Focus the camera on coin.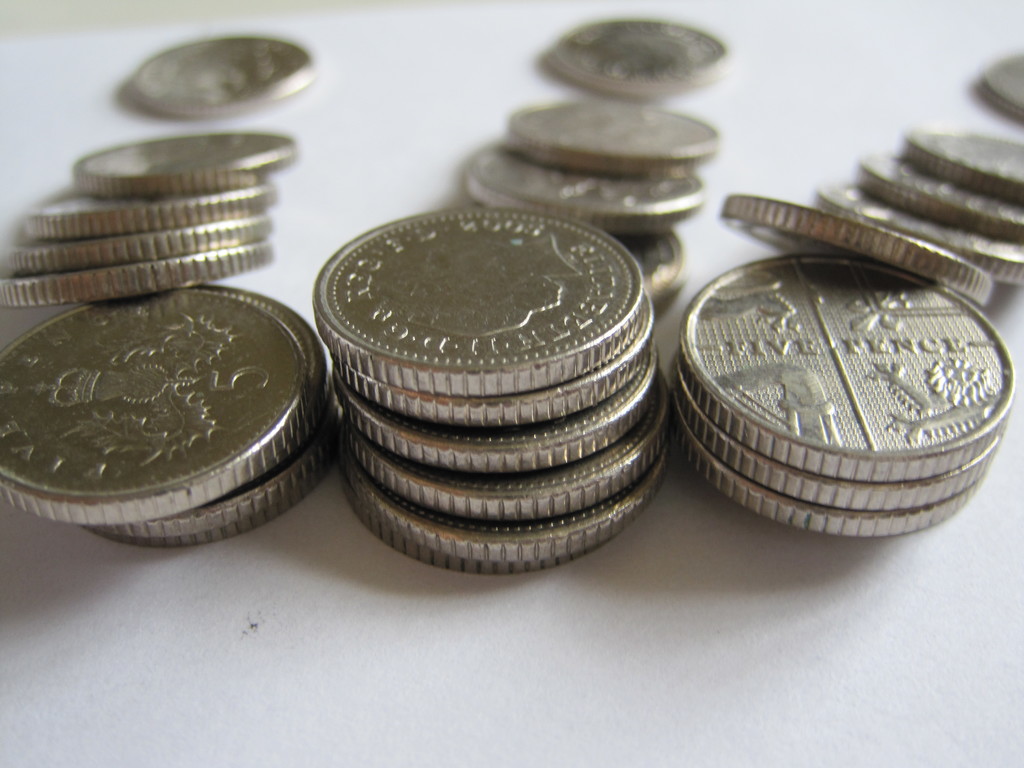
Focus region: 123/36/312/119.
